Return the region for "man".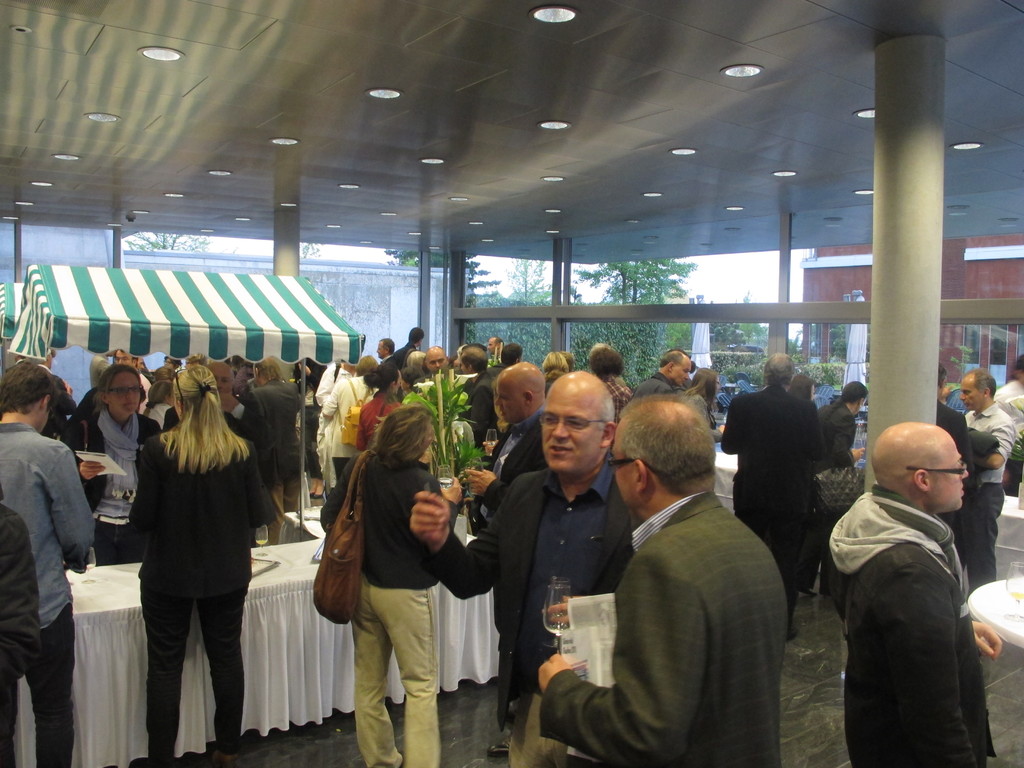
0/357/97/767.
